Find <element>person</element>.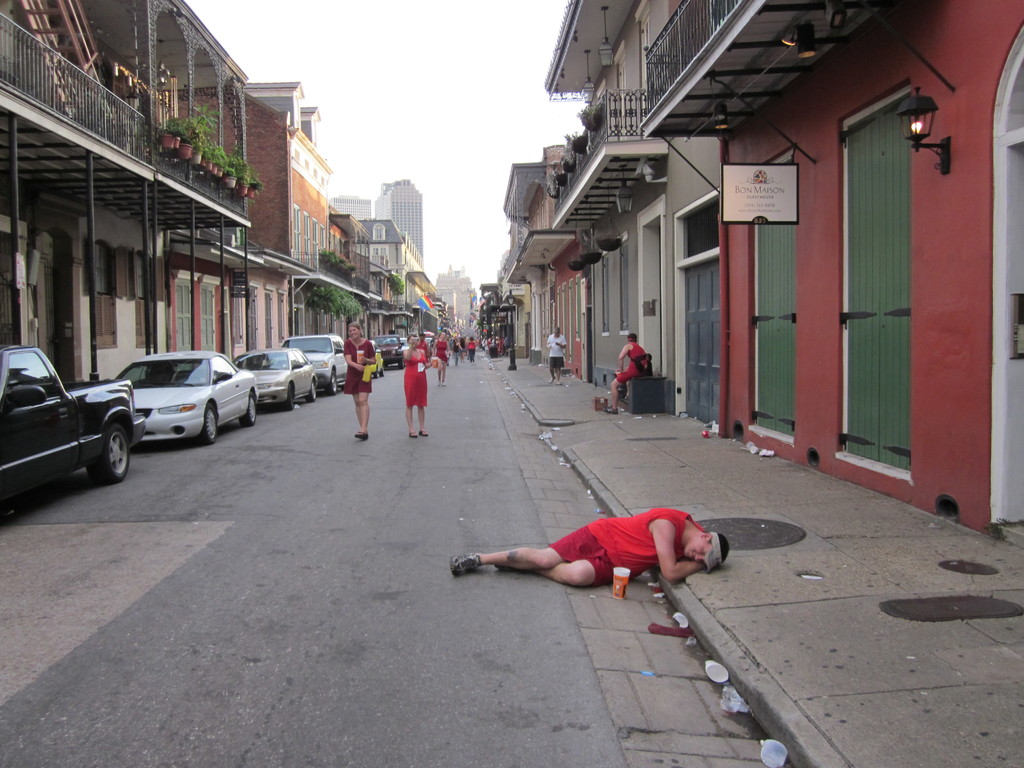
(337,335,378,438).
